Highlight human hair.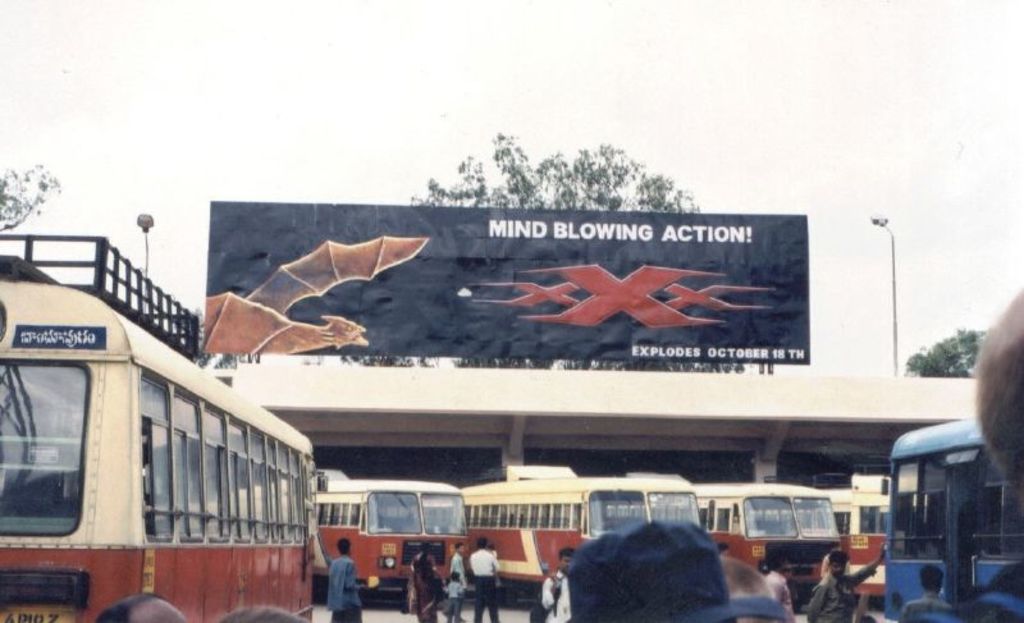
Highlighted region: {"left": 760, "top": 549, "right": 780, "bottom": 573}.
